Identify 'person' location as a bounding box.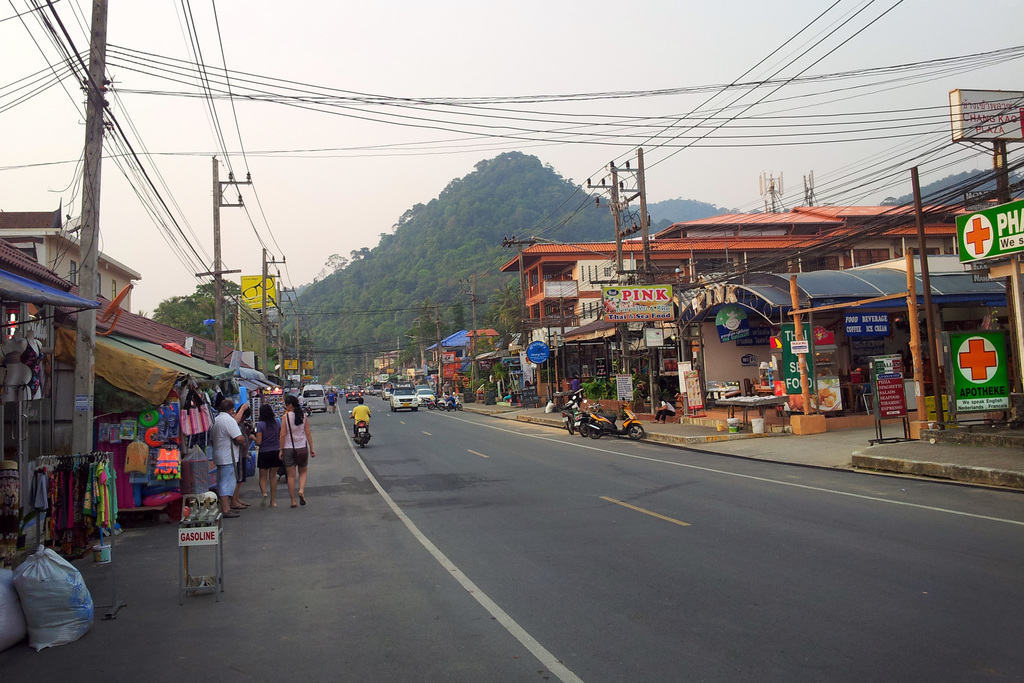
{"x1": 230, "y1": 403, "x2": 248, "y2": 509}.
